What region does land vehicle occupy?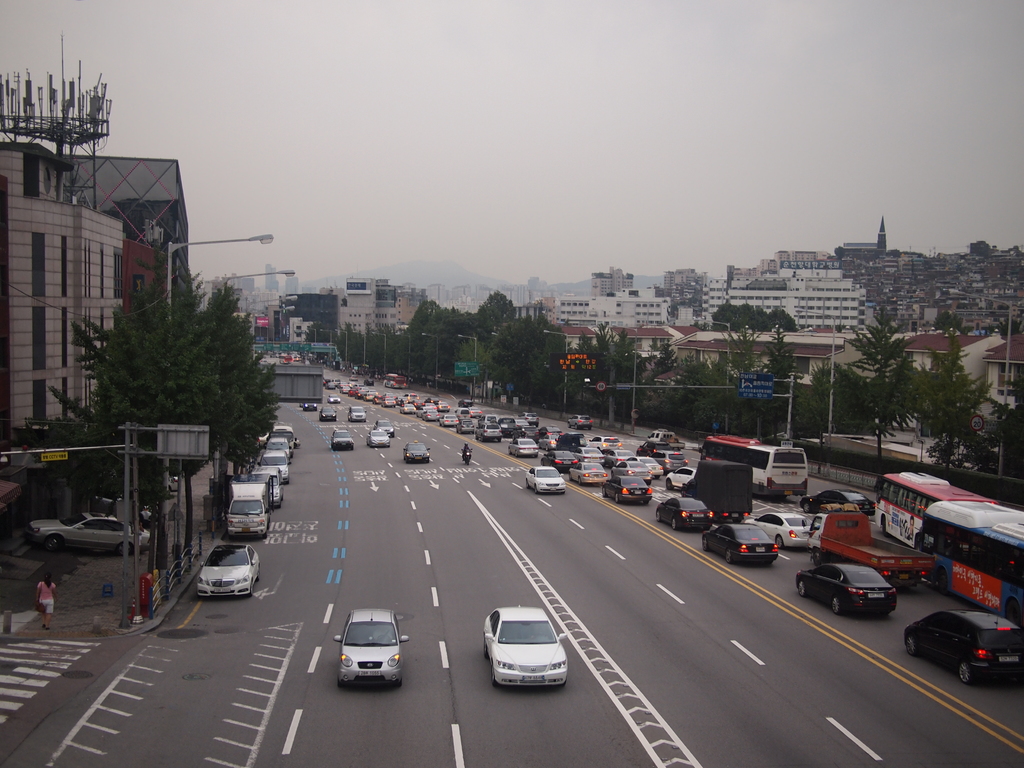
[left=459, top=422, right=473, bottom=430].
